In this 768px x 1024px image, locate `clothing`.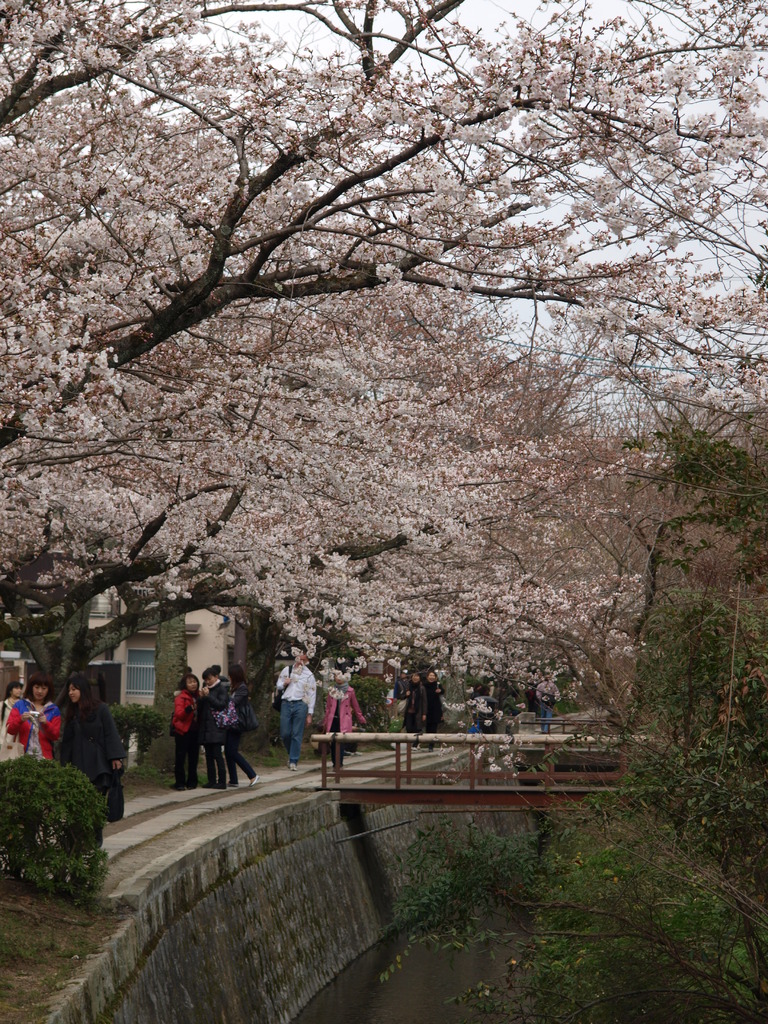
Bounding box: locate(38, 680, 66, 769).
